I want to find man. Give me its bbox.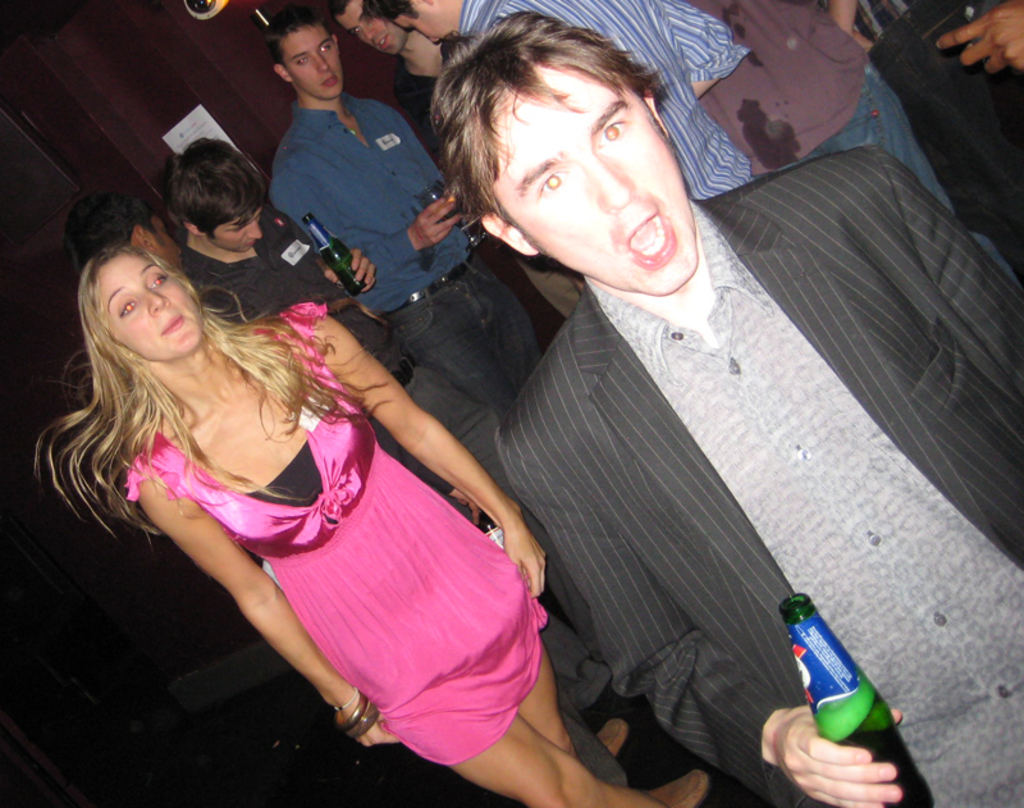
l=70, t=191, r=180, b=273.
